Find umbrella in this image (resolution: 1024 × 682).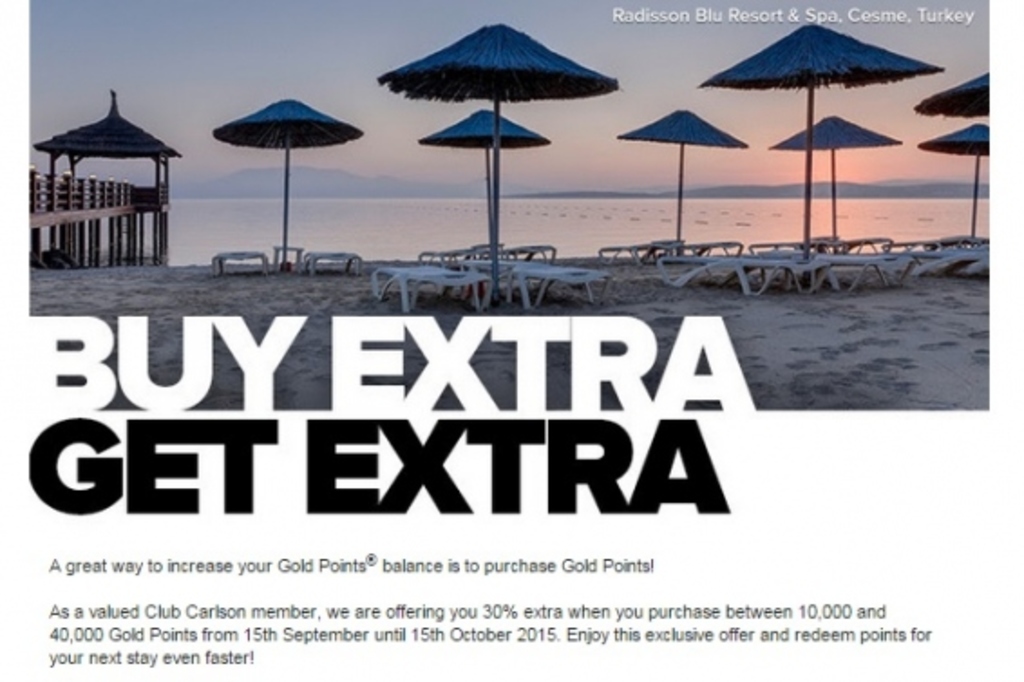
[x1=706, y1=20, x2=943, y2=253].
